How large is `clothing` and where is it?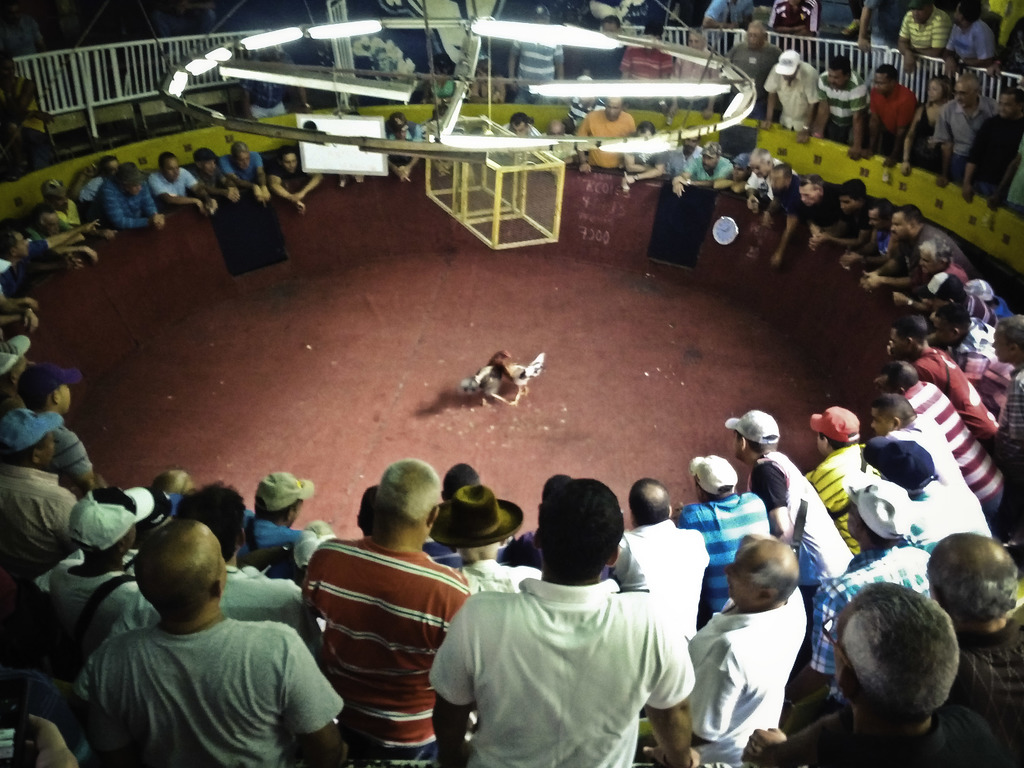
Bounding box: 573,108,635,171.
